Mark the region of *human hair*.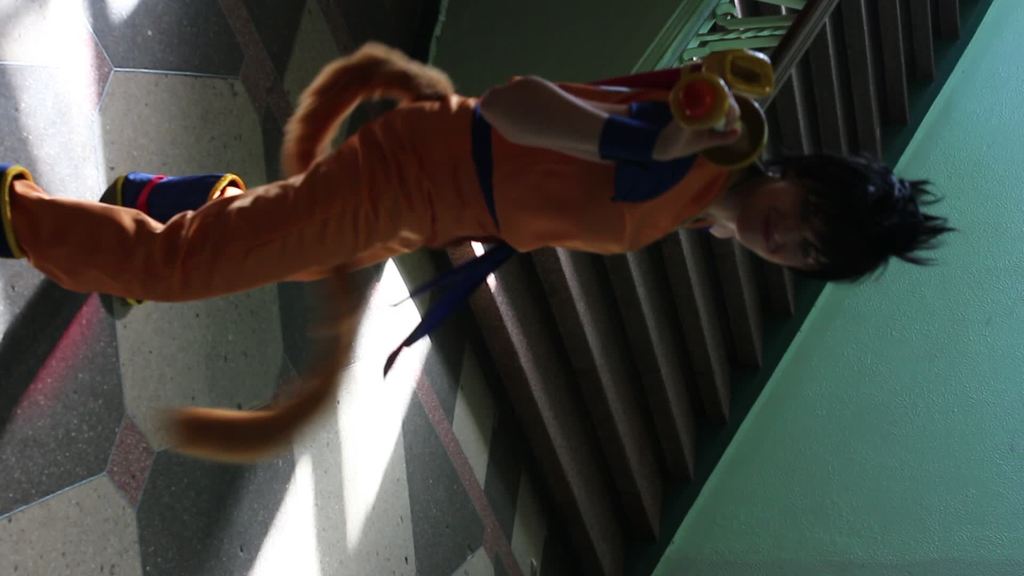
Region: region(736, 136, 938, 280).
